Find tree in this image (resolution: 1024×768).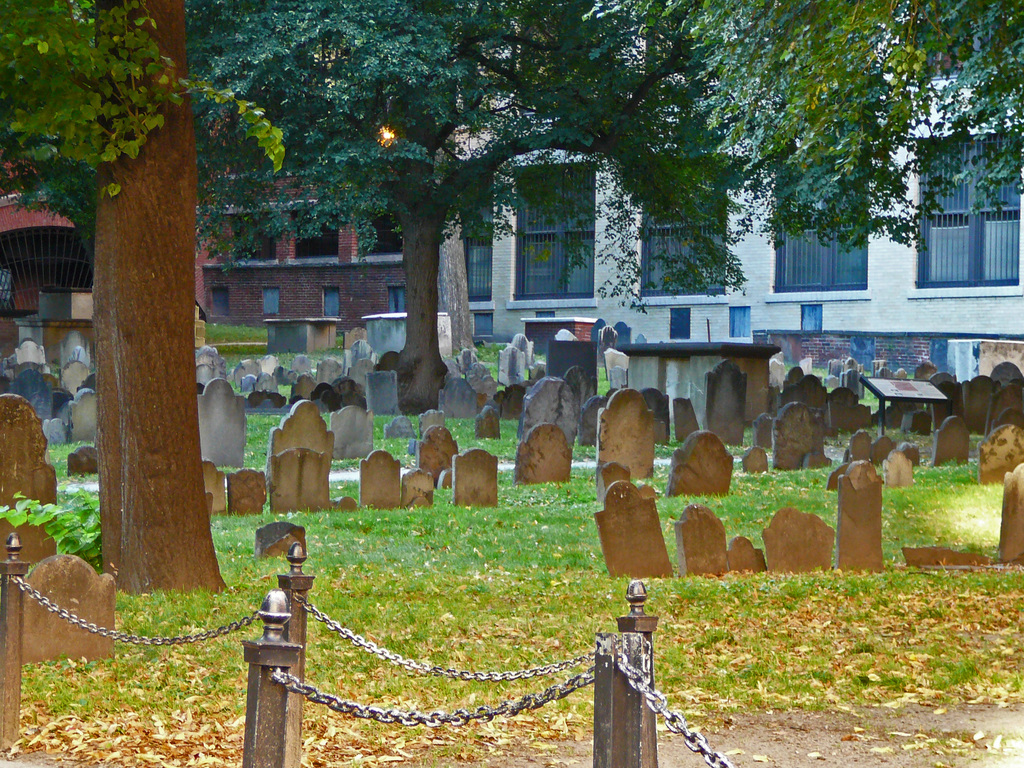
[x1=0, y1=0, x2=766, y2=410].
